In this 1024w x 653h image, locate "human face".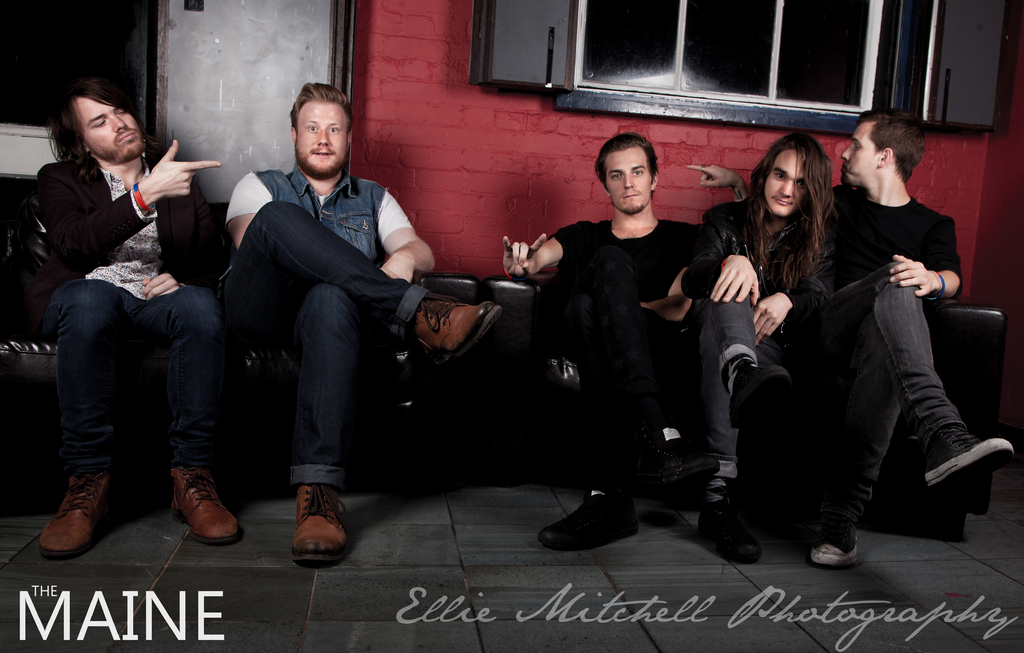
Bounding box: (x1=78, y1=106, x2=138, y2=157).
